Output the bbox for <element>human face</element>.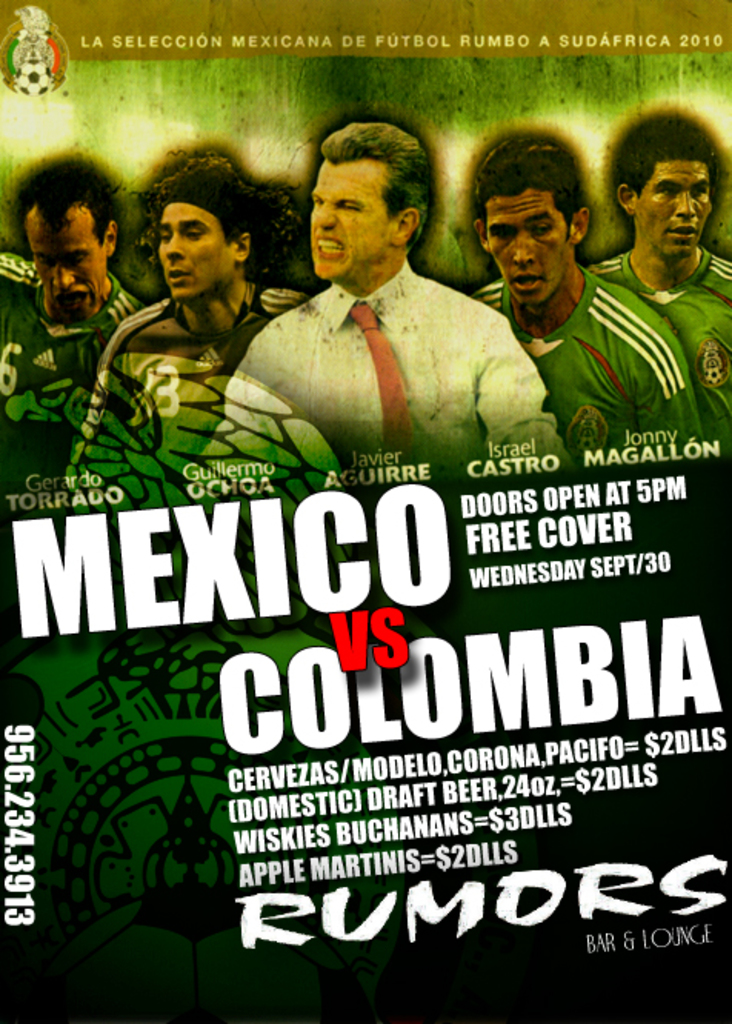
22, 200, 103, 314.
